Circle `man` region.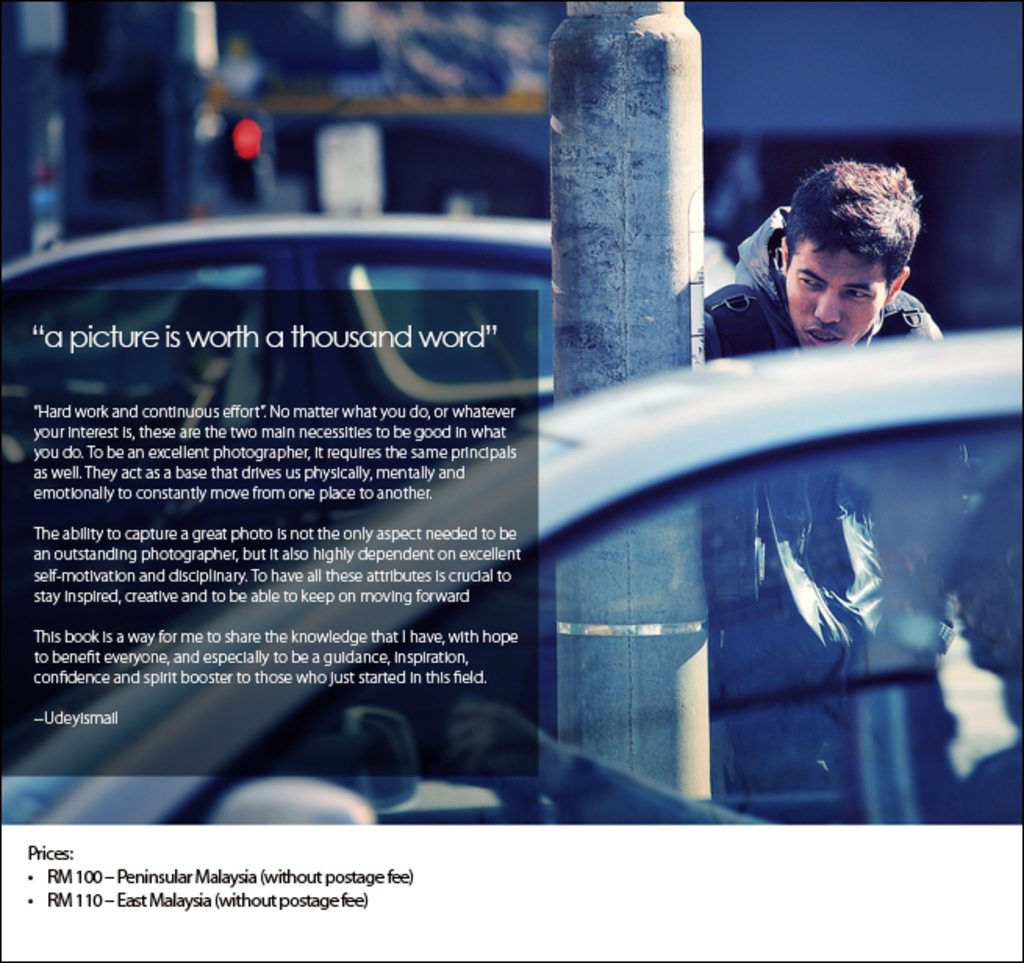
Region: detection(710, 164, 969, 825).
